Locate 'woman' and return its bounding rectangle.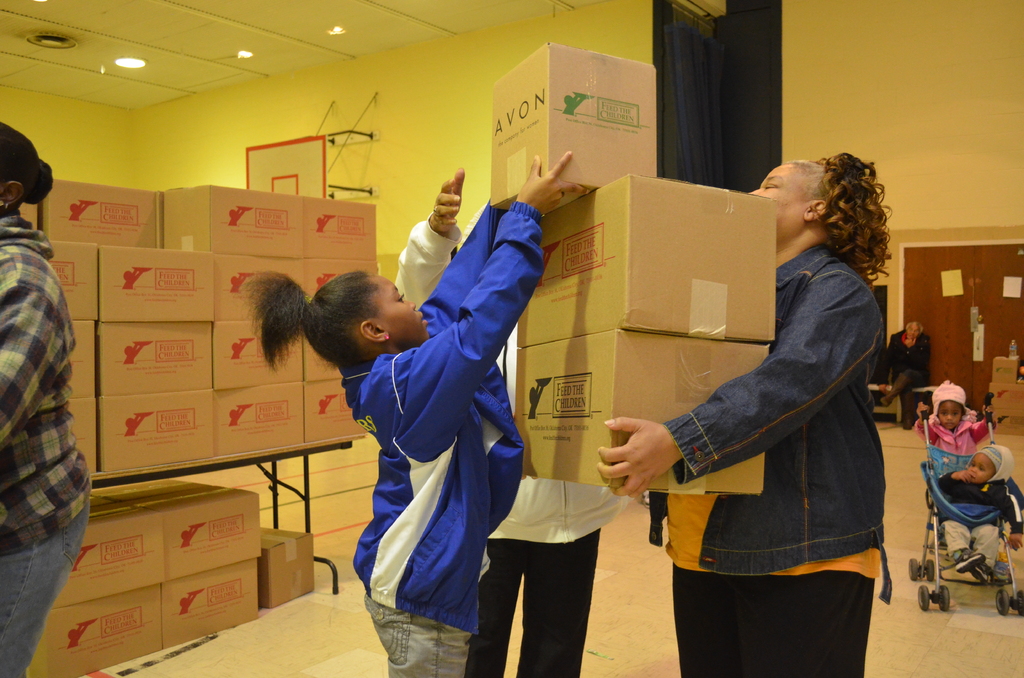
region(636, 125, 888, 656).
